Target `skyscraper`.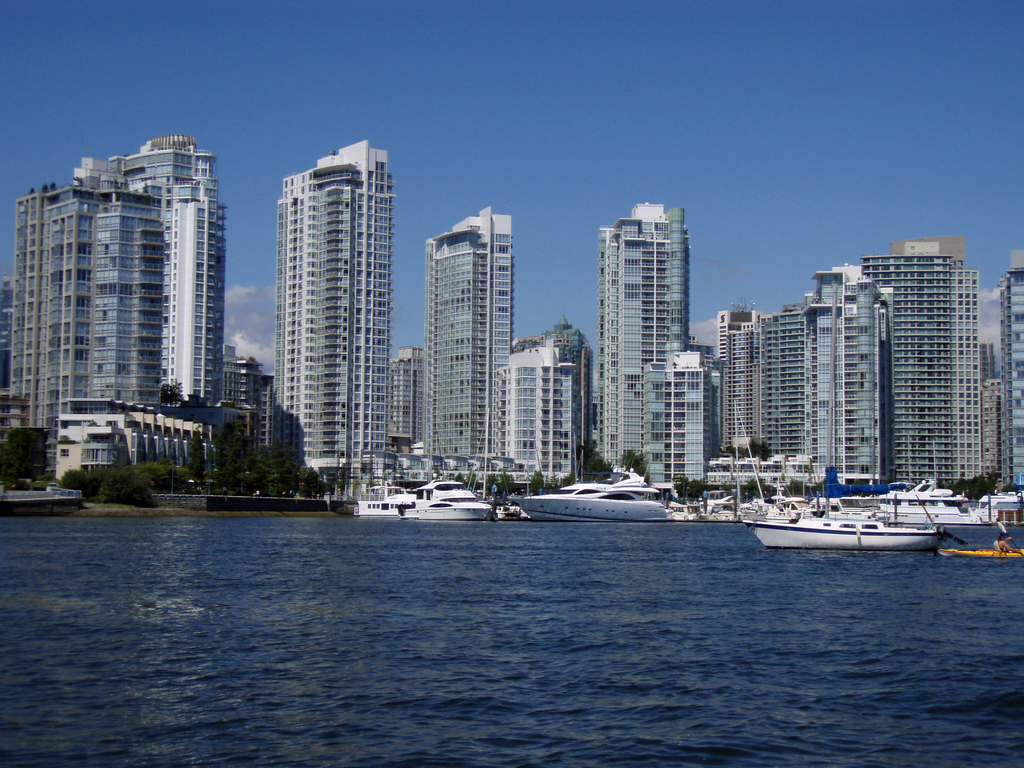
Target region: (x1=277, y1=140, x2=400, y2=495).
